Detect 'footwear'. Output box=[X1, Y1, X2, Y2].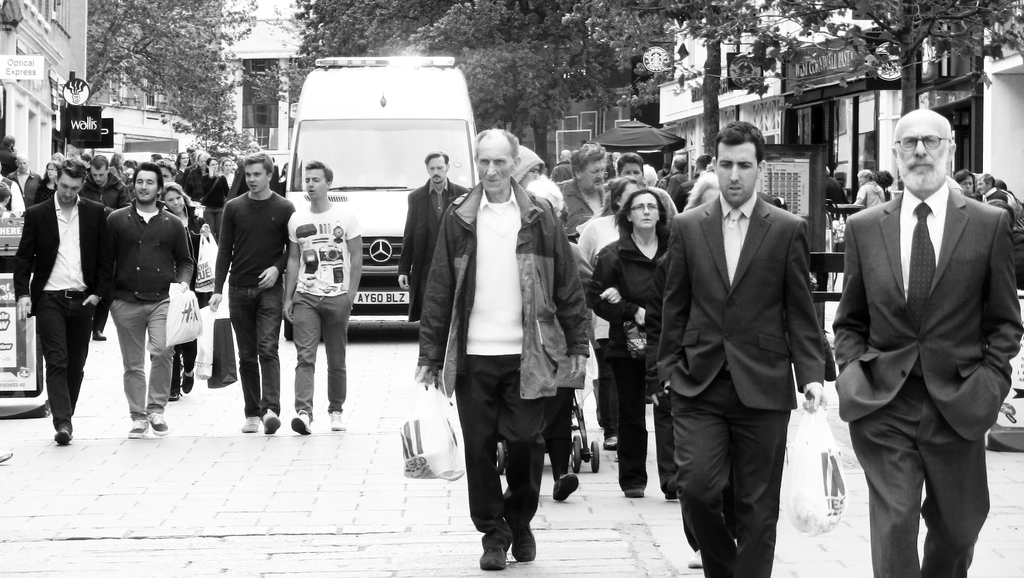
box=[602, 436, 616, 447].
